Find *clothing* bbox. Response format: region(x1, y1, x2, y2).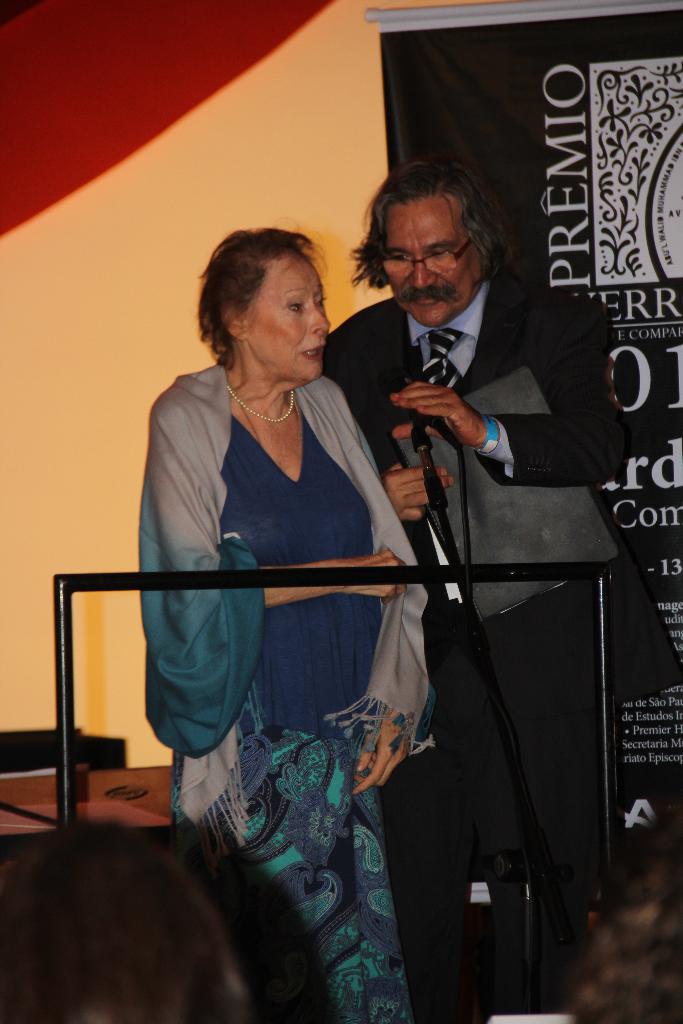
region(318, 266, 670, 1023).
